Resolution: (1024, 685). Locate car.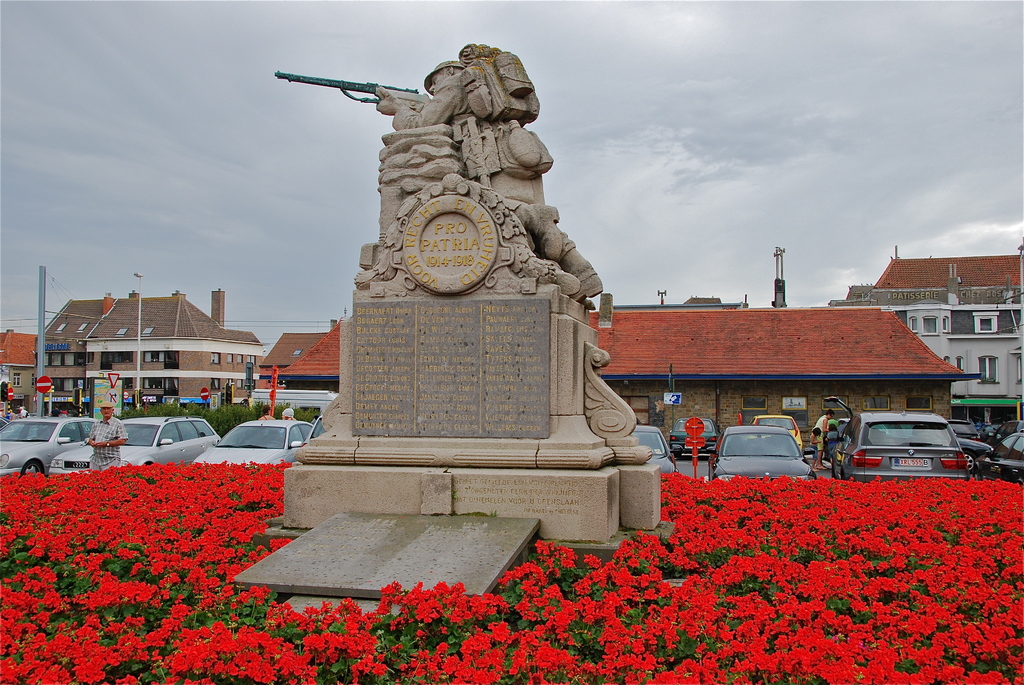
detection(748, 414, 802, 455).
